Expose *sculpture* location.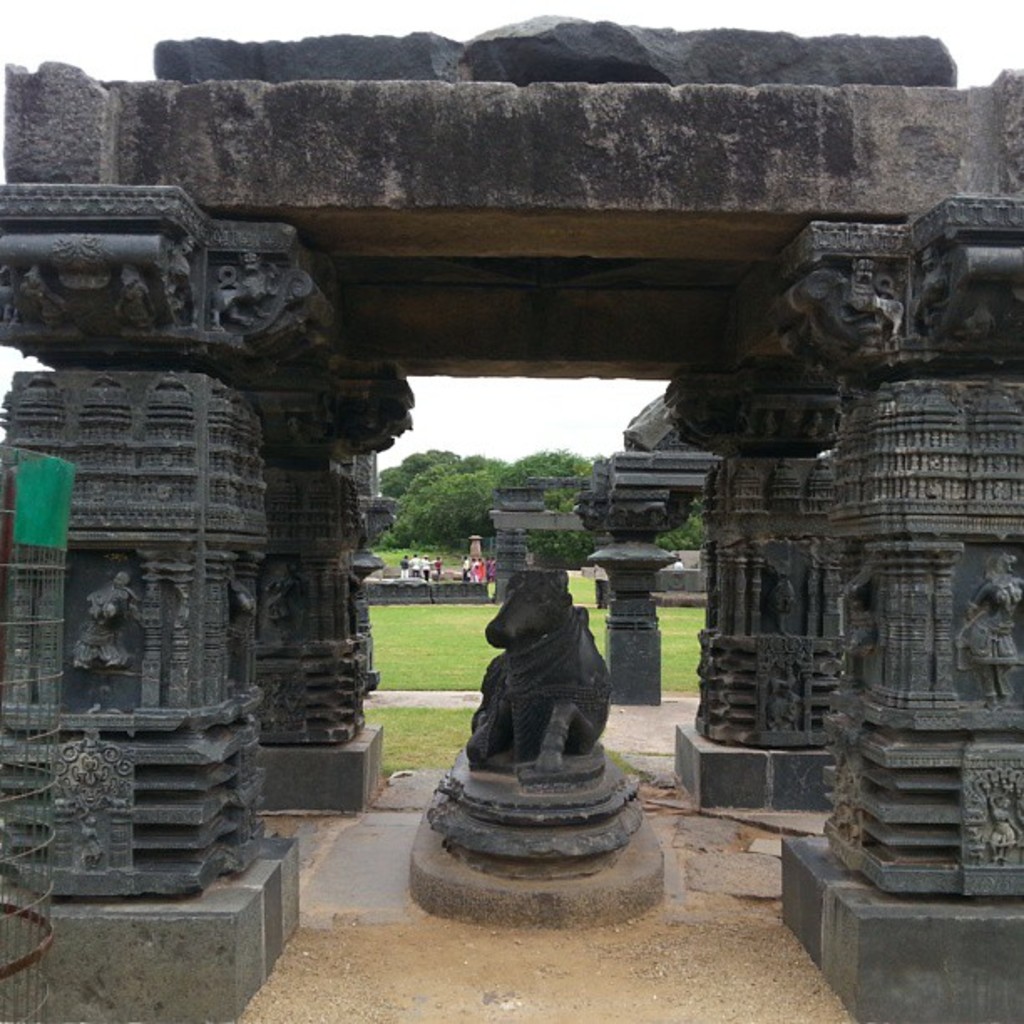
Exposed at bbox=(74, 572, 129, 696).
